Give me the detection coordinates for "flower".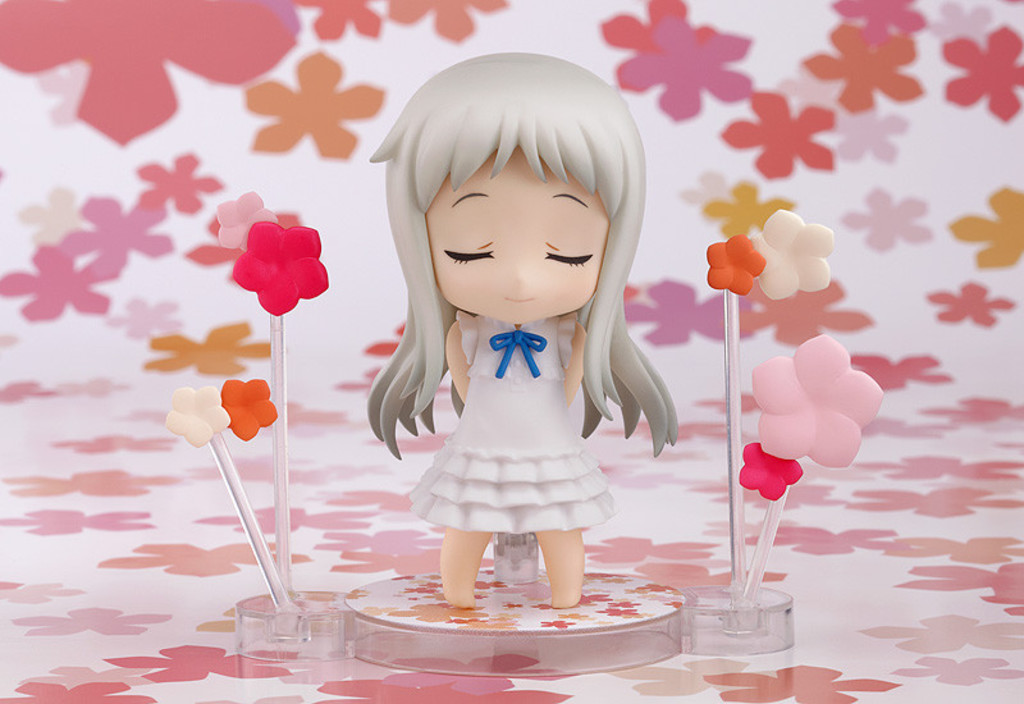
211 374 288 449.
